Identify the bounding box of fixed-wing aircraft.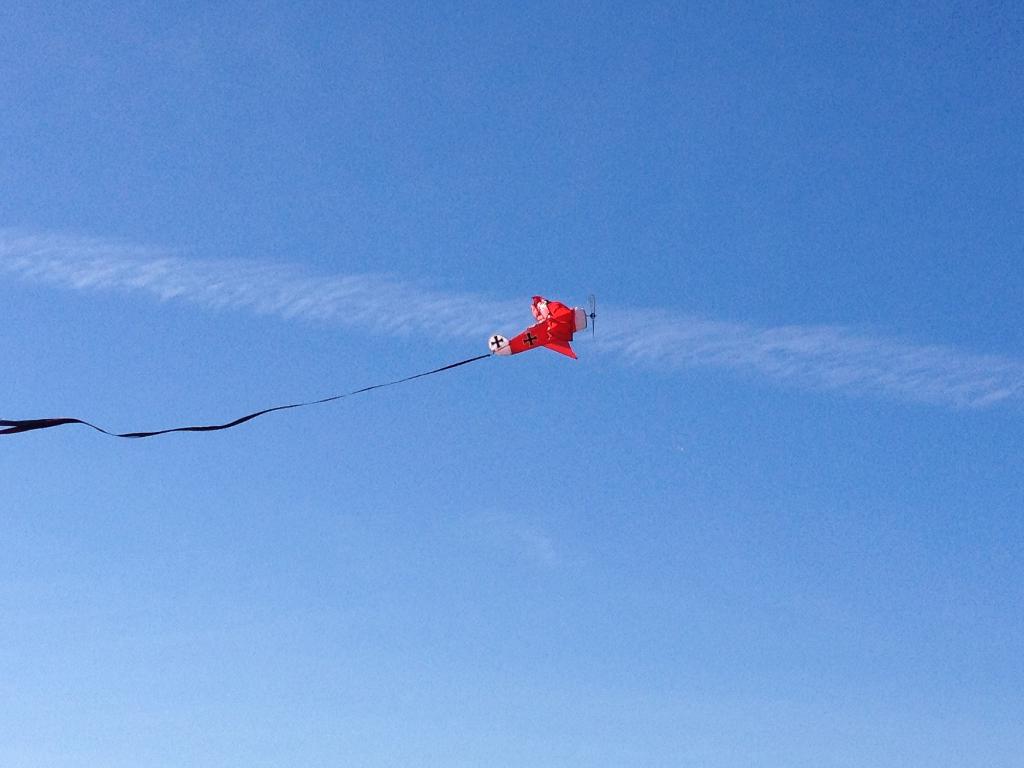
x1=488 y1=295 x2=601 y2=360.
